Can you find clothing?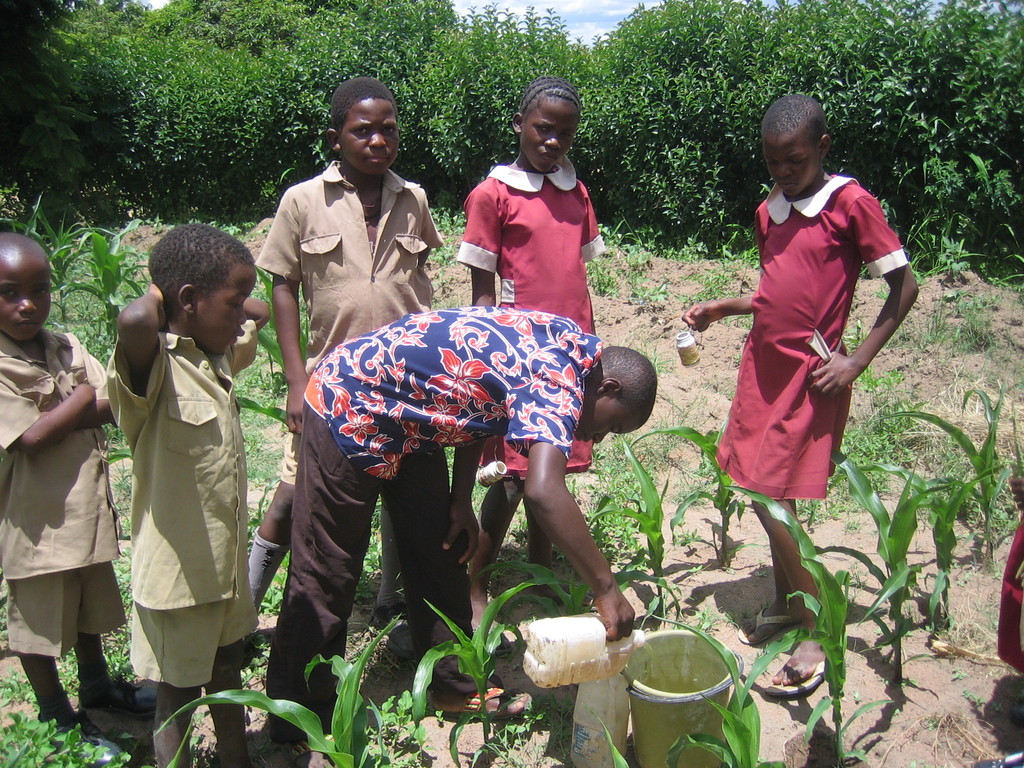
Yes, bounding box: [714,160,891,504].
